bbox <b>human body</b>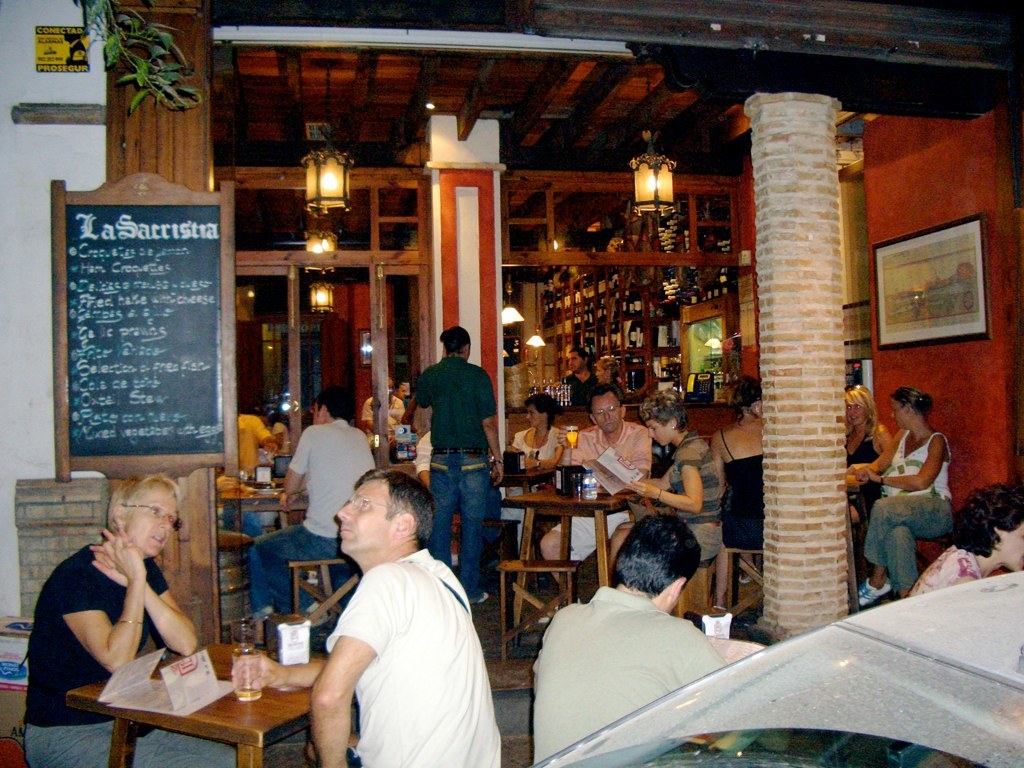
box=[540, 424, 663, 617]
